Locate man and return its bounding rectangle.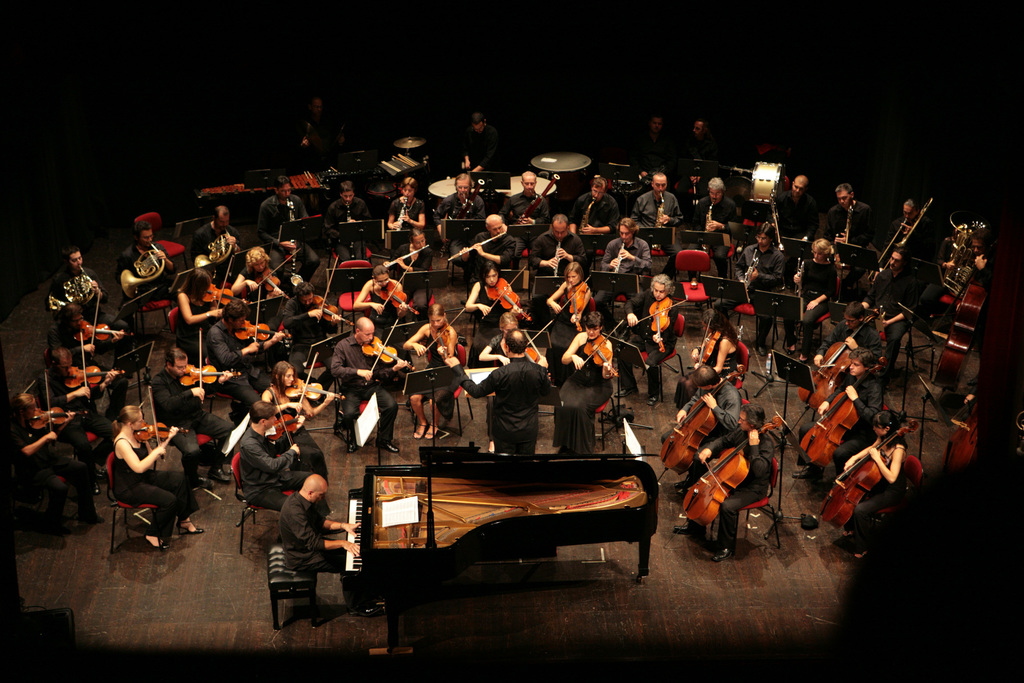
detection(918, 233, 988, 317).
